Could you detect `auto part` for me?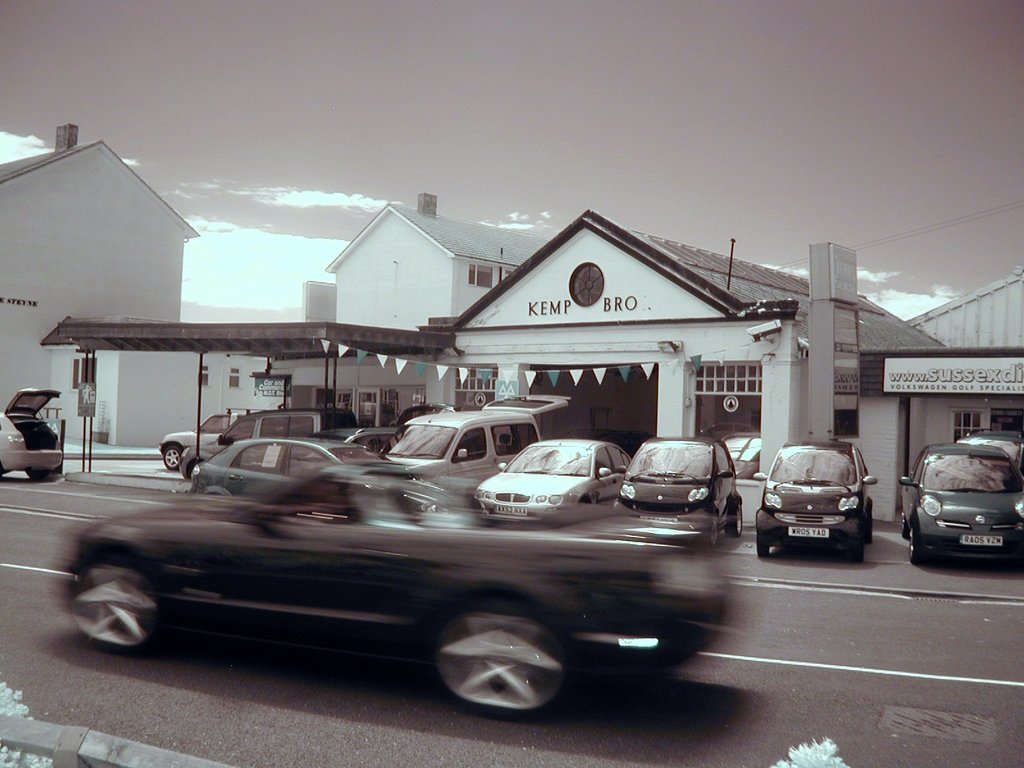
Detection result: 895:483:911:527.
